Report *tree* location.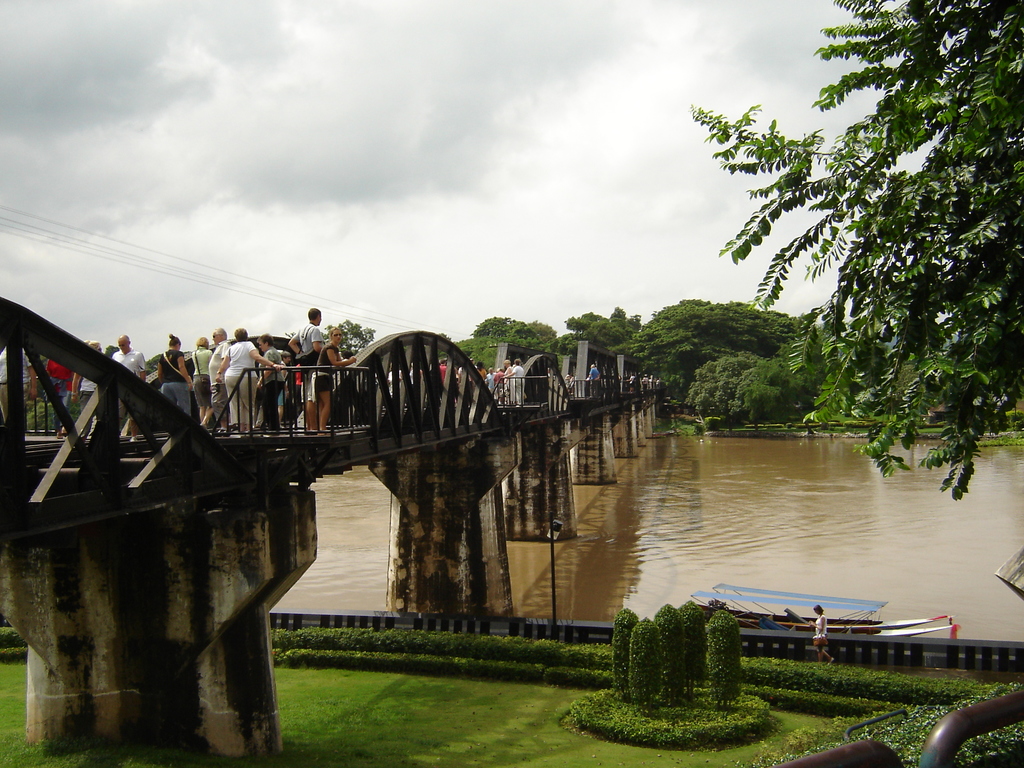
Report: region(692, 355, 807, 431).
